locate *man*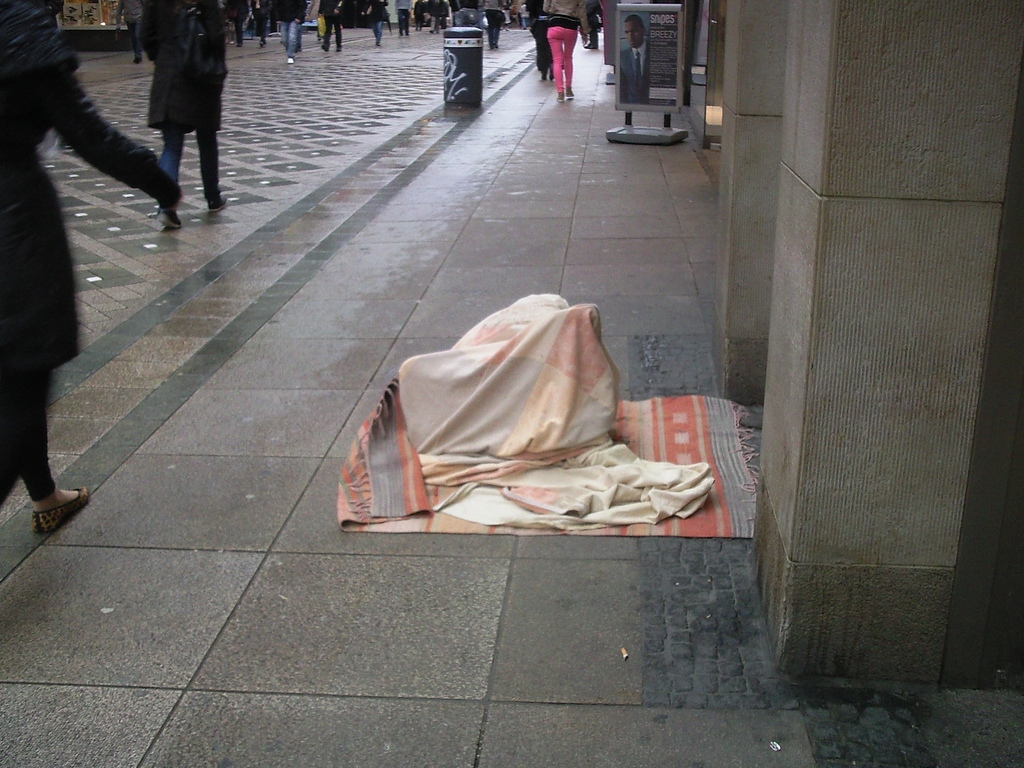
box(316, 0, 344, 52)
